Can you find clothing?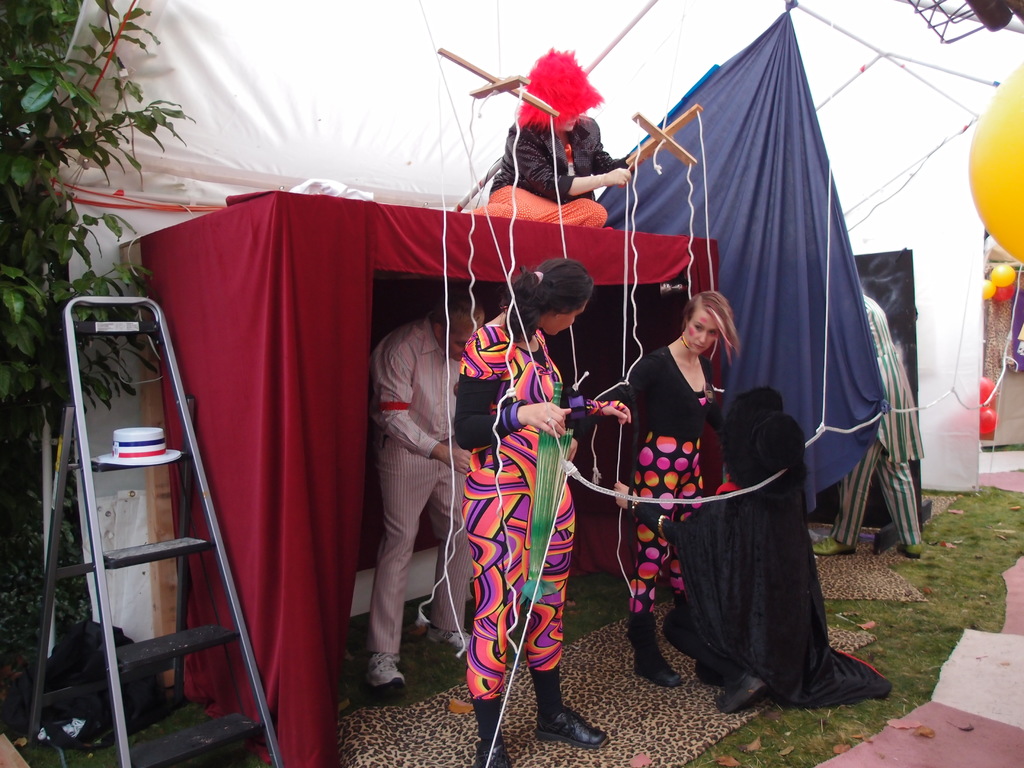
Yes, bounding box: crop(366, 429, 468, 657).
